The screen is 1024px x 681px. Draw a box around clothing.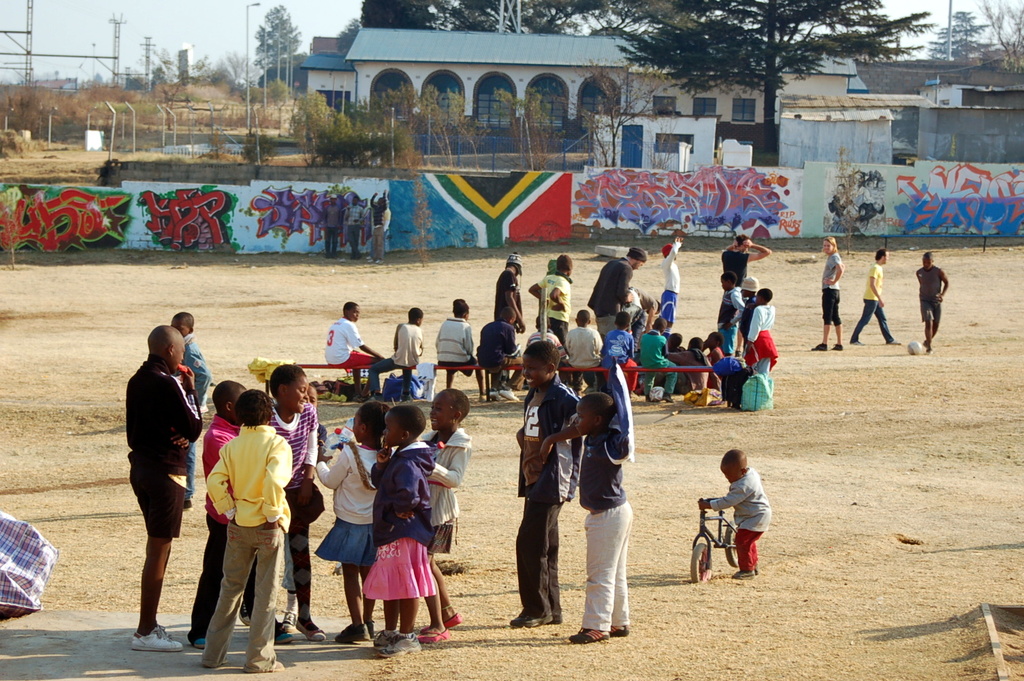
<box>723,250,747,288</box>.
